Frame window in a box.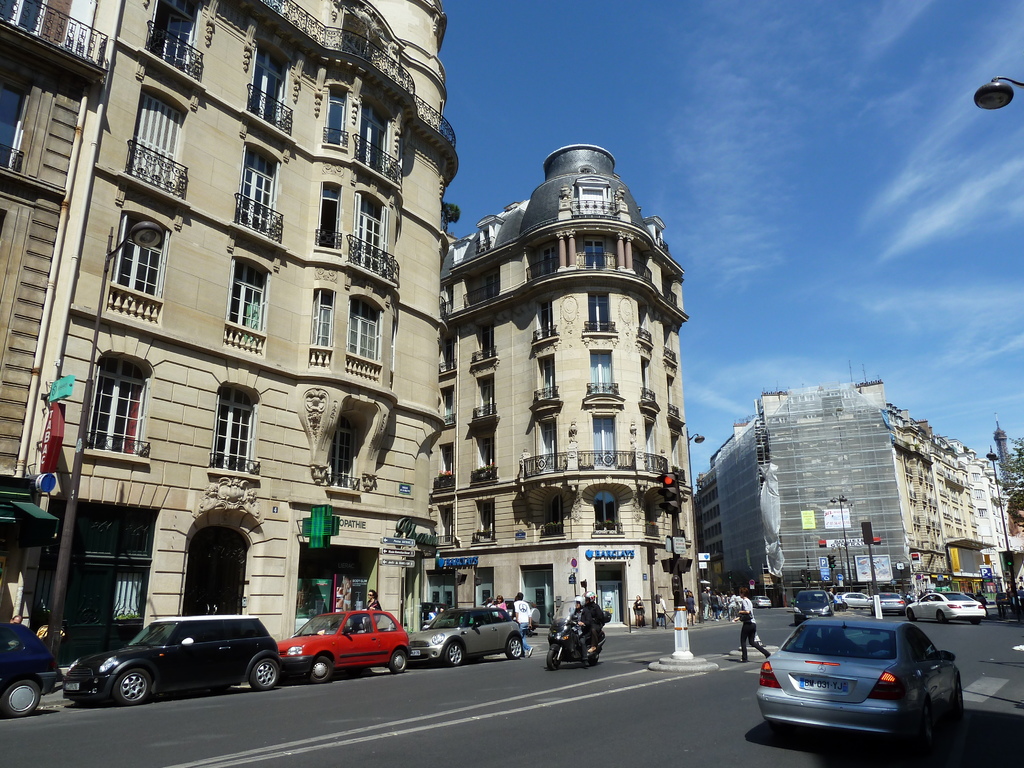
628 289 649 356.
